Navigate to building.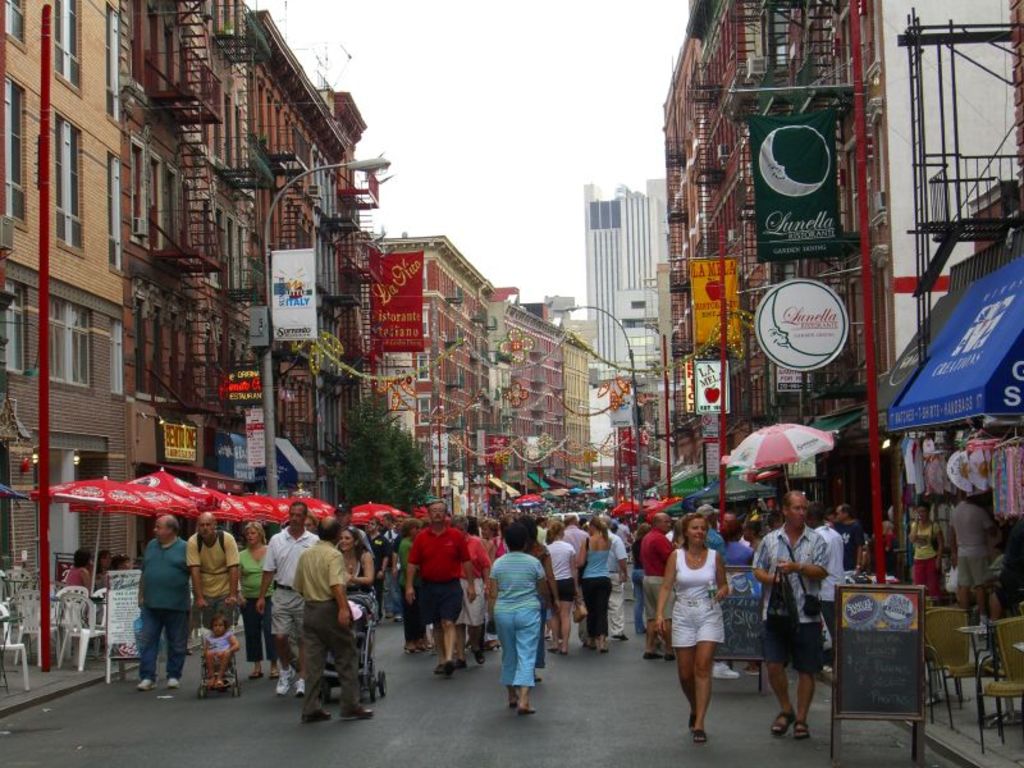
Navigation target: [586,179,623,375].
